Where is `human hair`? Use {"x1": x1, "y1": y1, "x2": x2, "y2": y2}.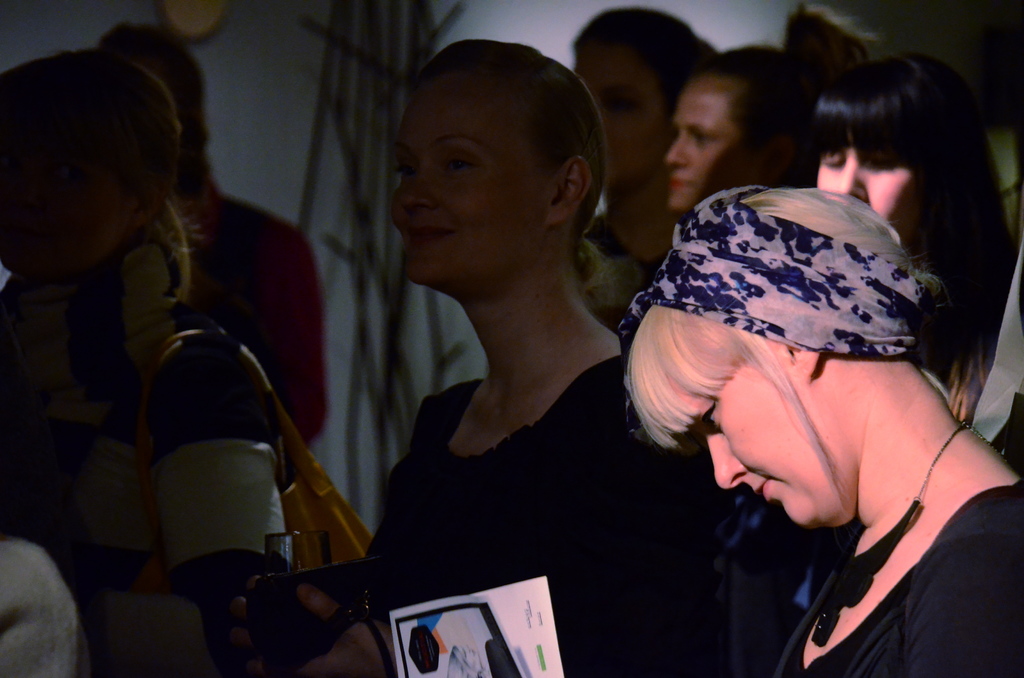
{"x1": 425, "y1": 37, "x2": 609, "y2": 297}.
